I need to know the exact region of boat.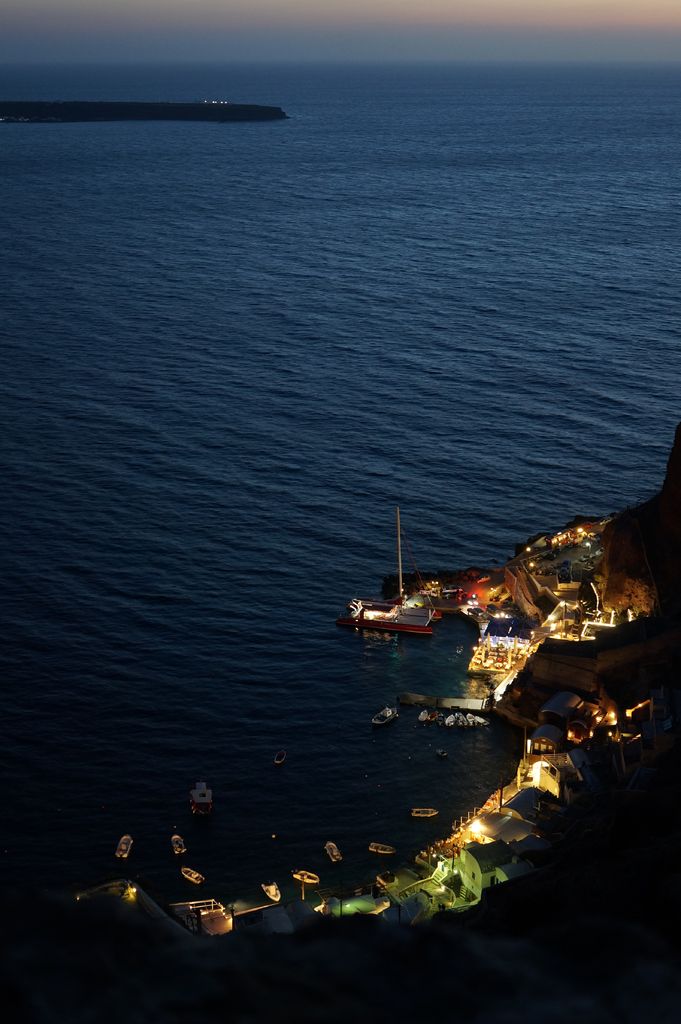
Region: box=[401, 799, 443, 818].
